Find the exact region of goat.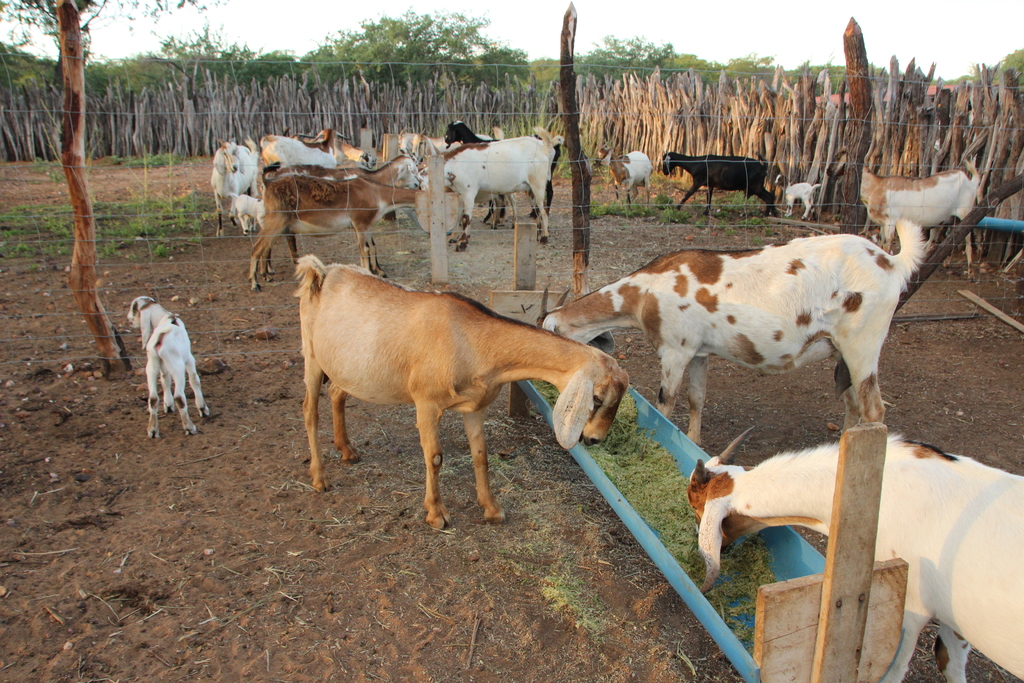
Exact region: bbox(658, 150, 777, 222).
